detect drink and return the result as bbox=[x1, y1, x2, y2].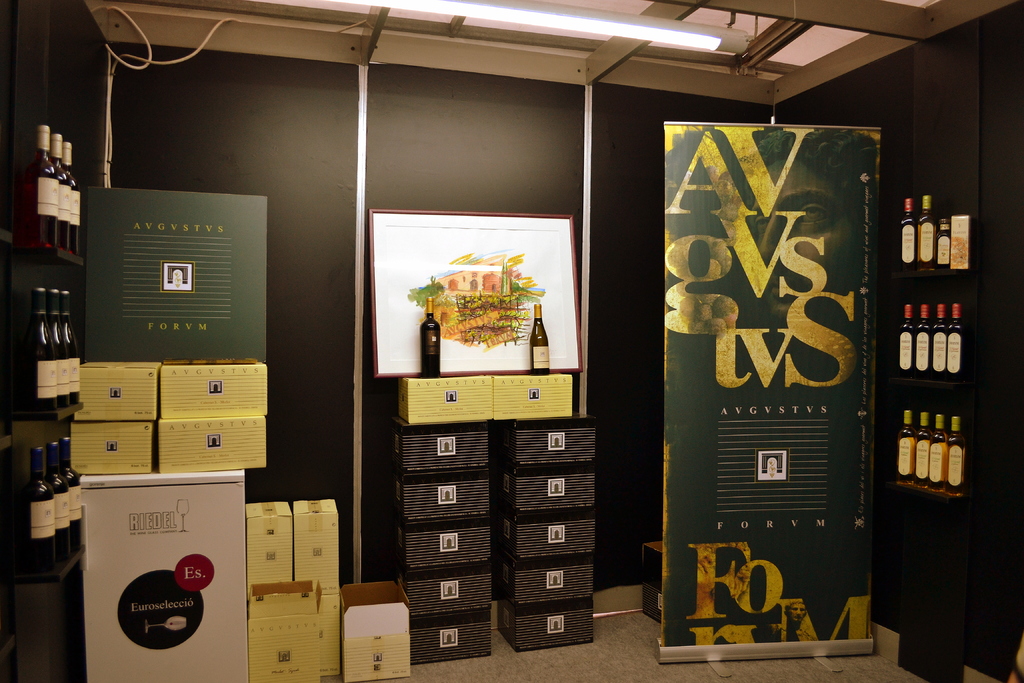
bbox=[930, 415, 947, 490].
